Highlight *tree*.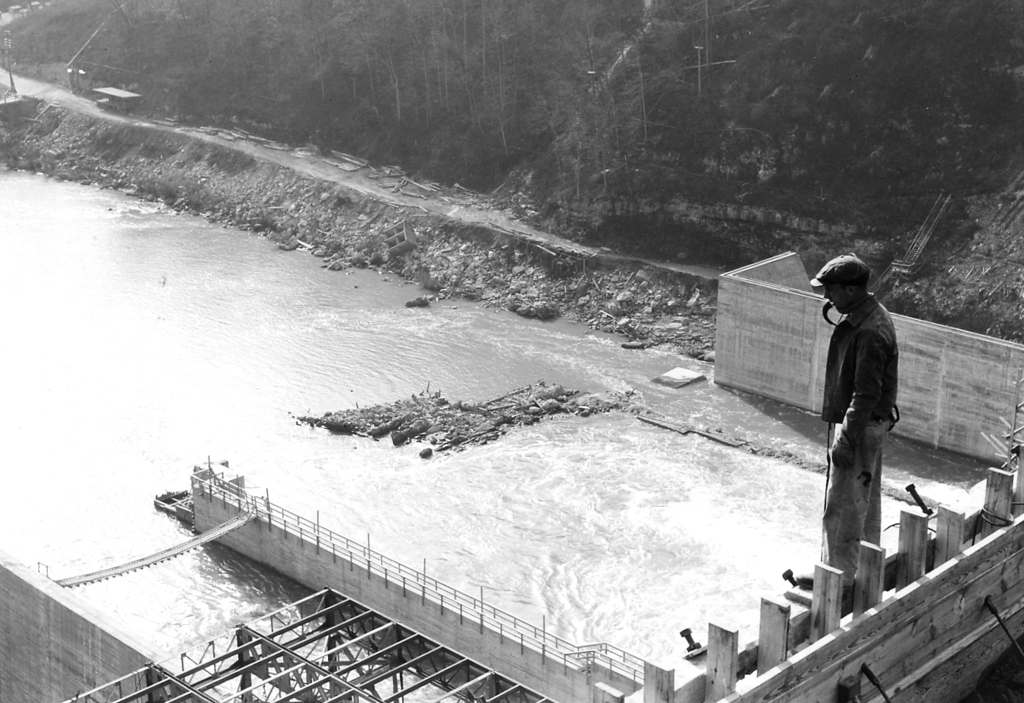
Highlighted region: 3:0:133:93.
